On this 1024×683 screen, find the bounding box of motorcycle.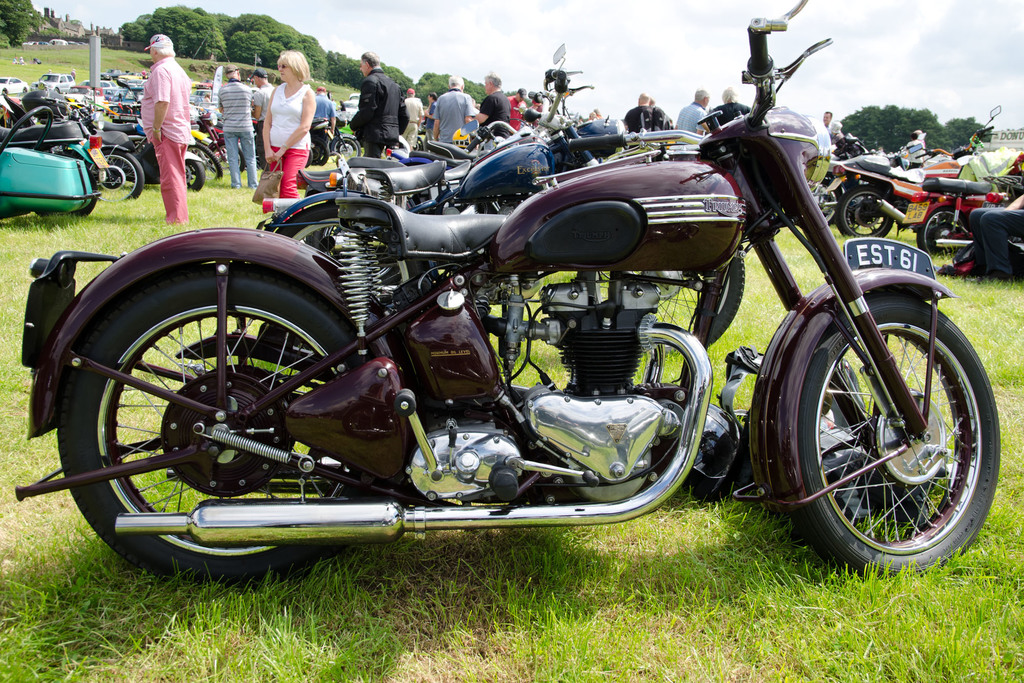
Bounding box: locate(307, 117, 333, 165).
